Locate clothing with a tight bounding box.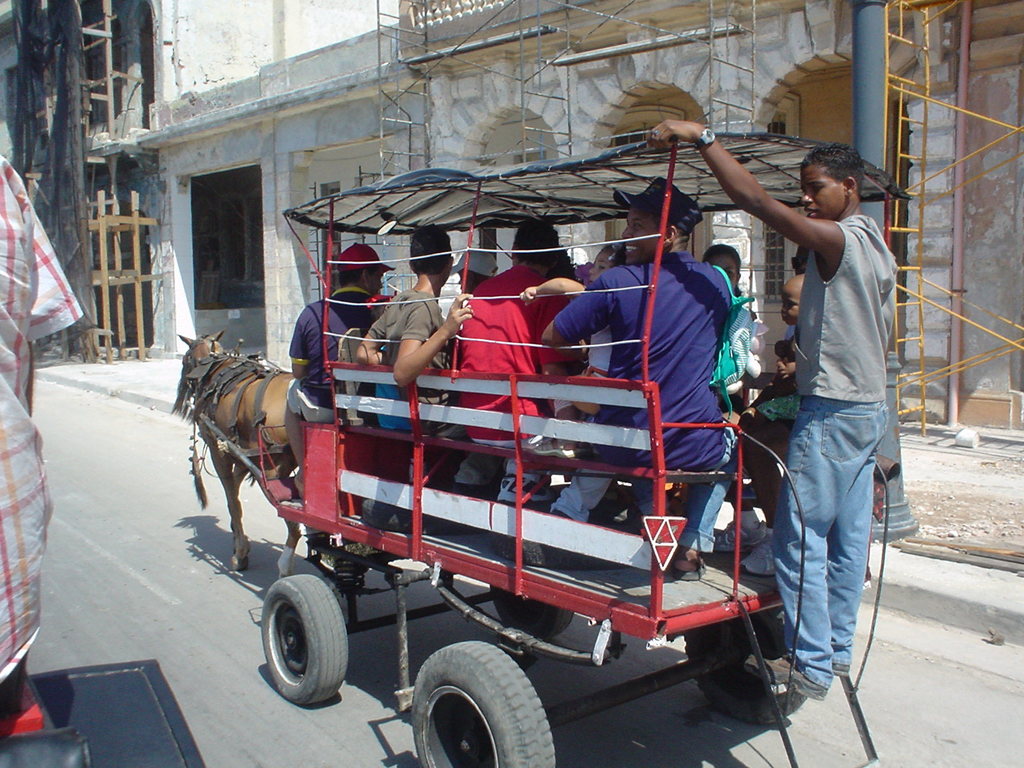
bbox(486, 421, 564, 484).
